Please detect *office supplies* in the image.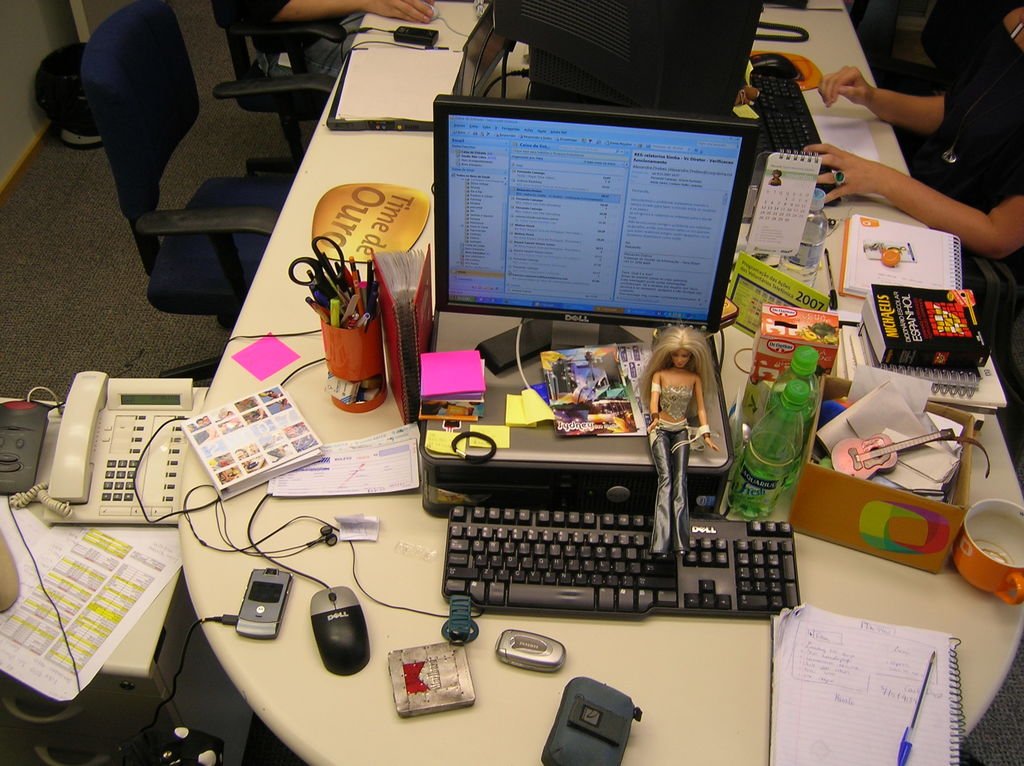
Rect(541, 674, 633, 765).
